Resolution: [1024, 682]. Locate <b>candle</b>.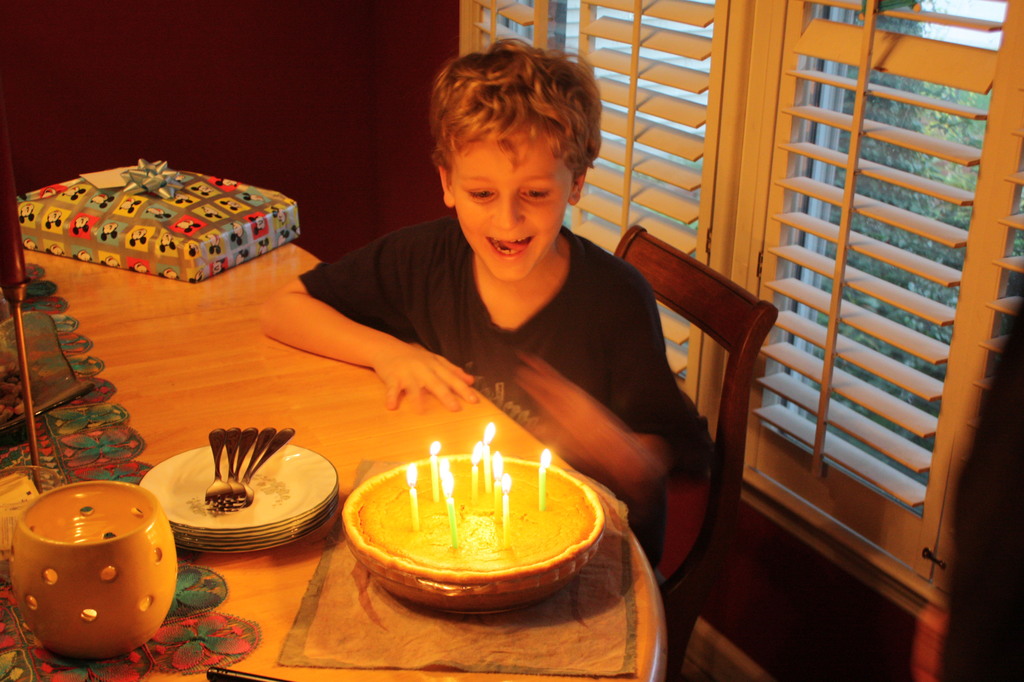
pyautogui.locateOnScreen(475, 442, 485, 502).
